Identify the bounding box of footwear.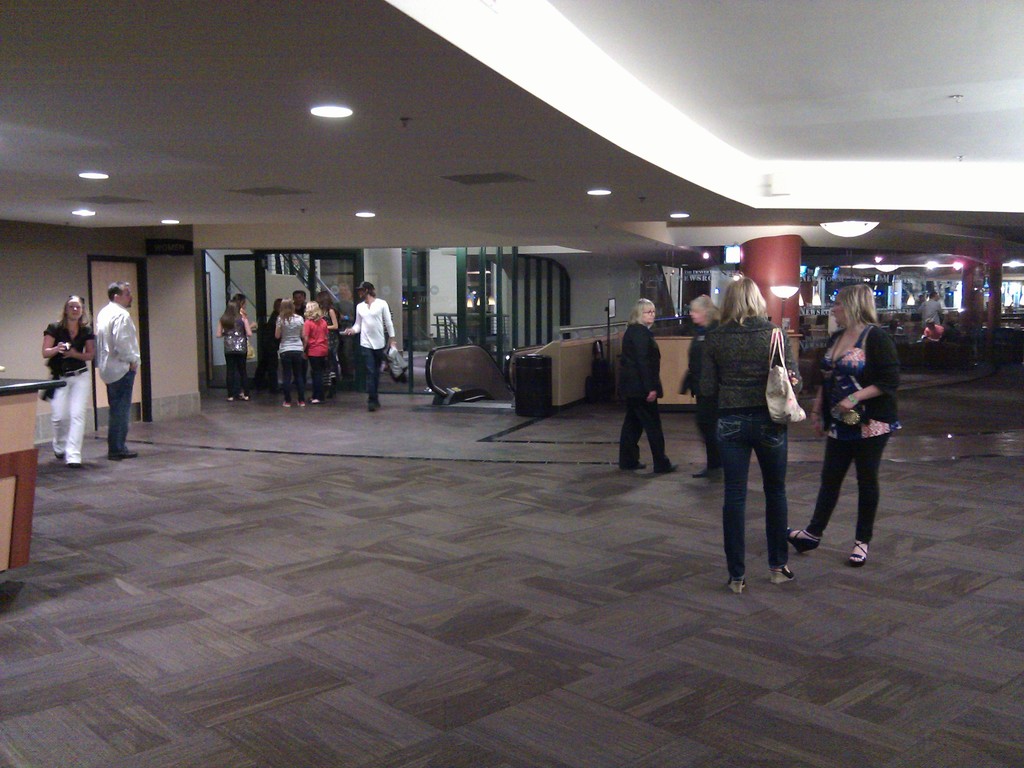
846, 538, 870, 566.
